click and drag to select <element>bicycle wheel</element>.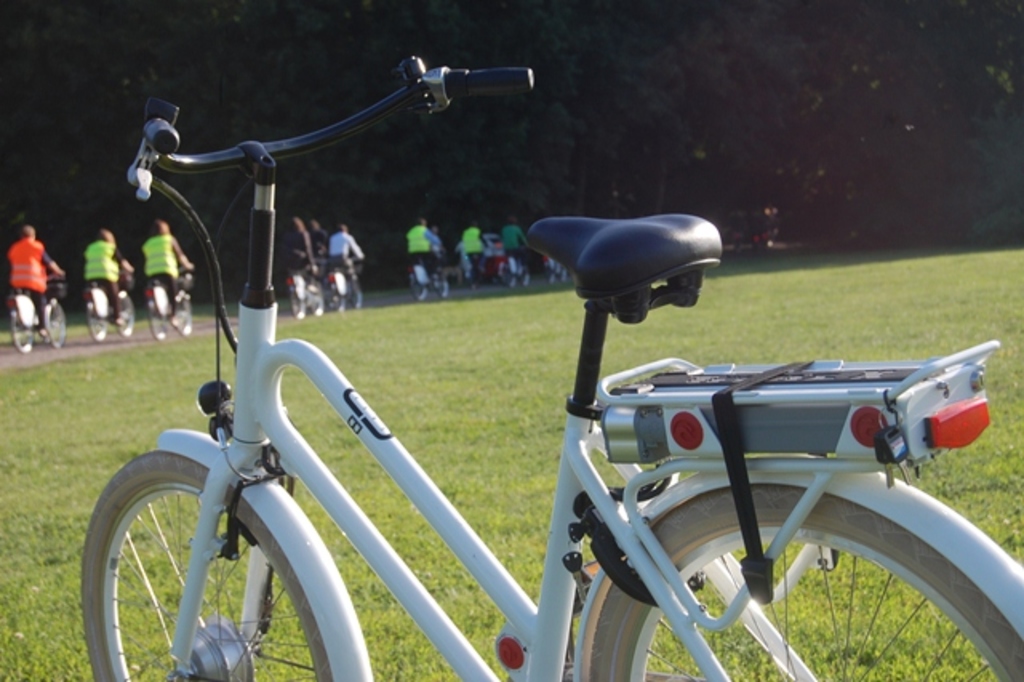
Selection: region(506, 261, 512, 287).
